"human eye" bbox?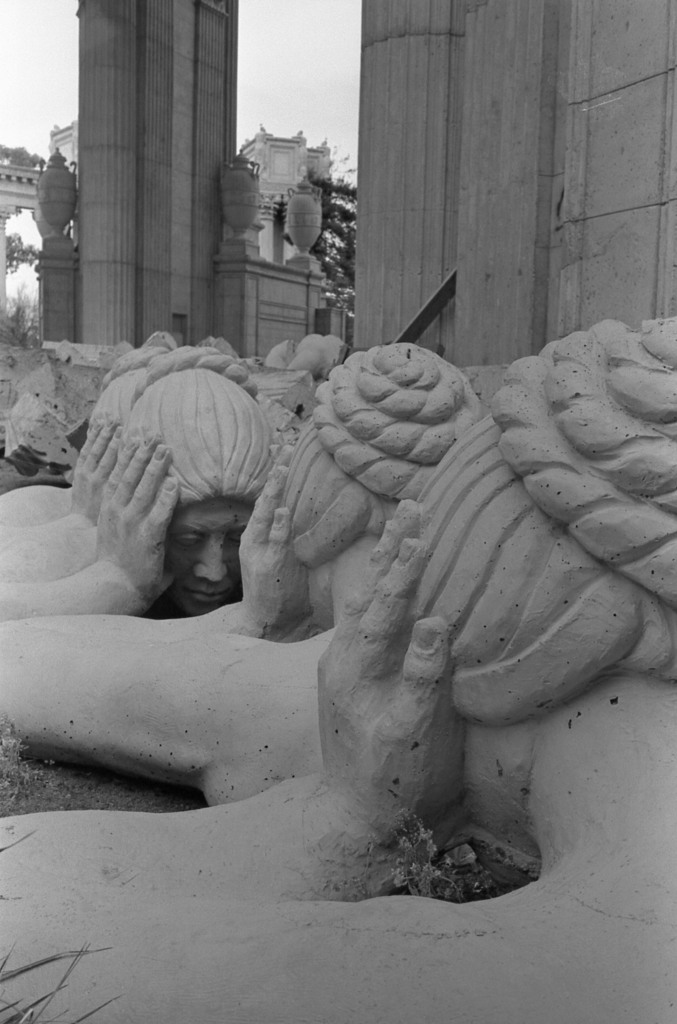
pyautogui.locateOnScreen(168, 531, 209, 550)
